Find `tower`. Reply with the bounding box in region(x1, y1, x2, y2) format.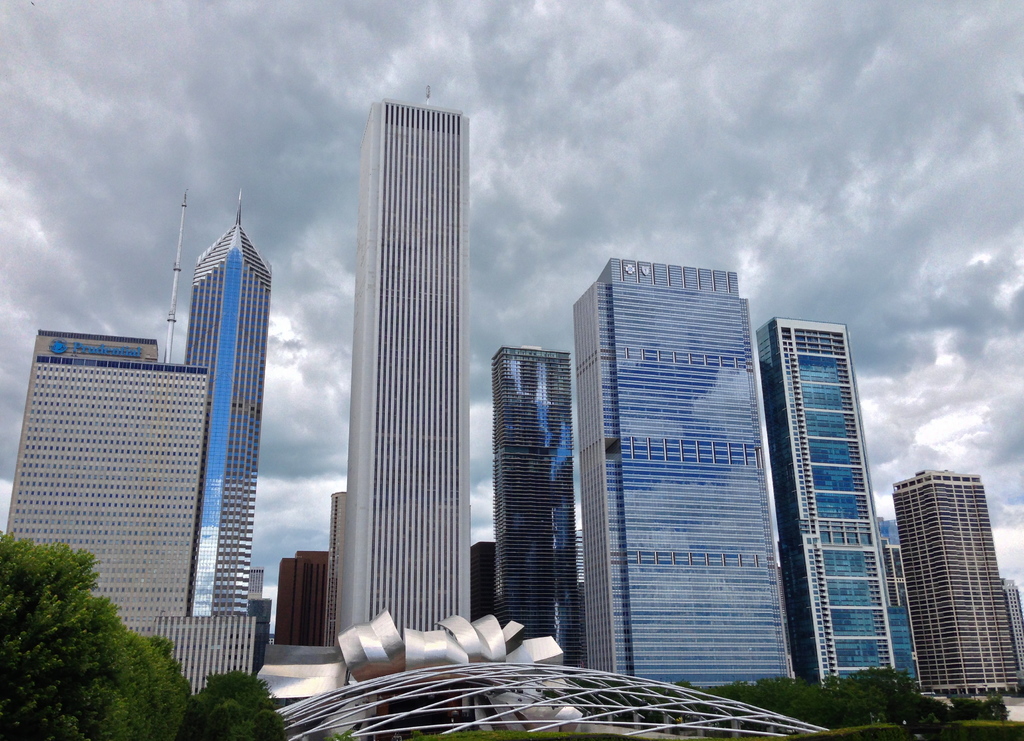
region(577, 257, 808, 688).
